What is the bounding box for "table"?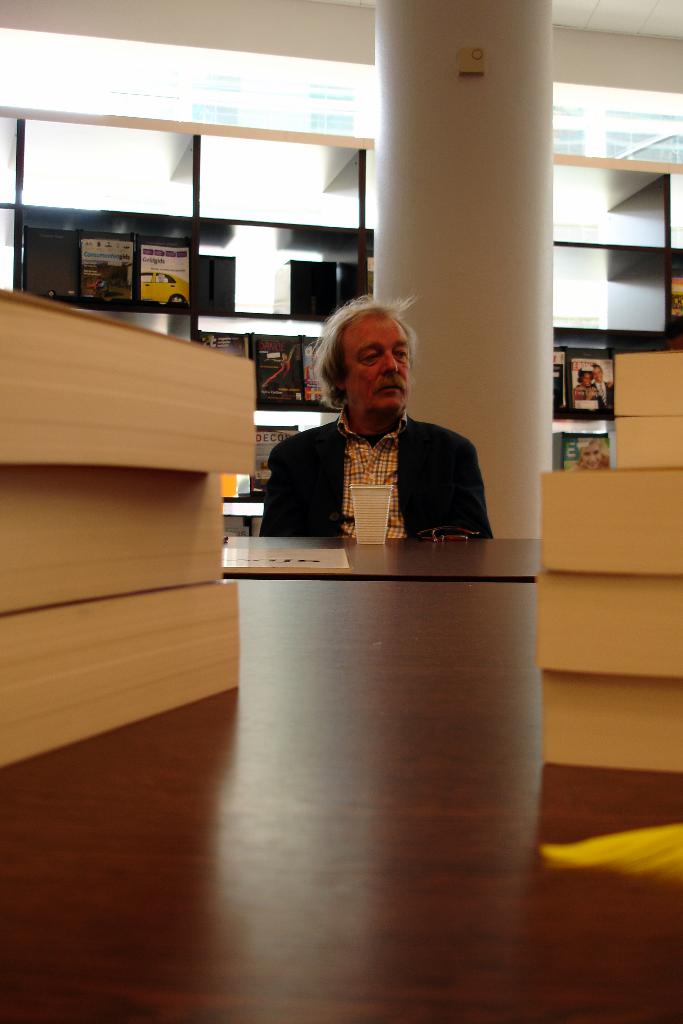
[219,529,543,580].
